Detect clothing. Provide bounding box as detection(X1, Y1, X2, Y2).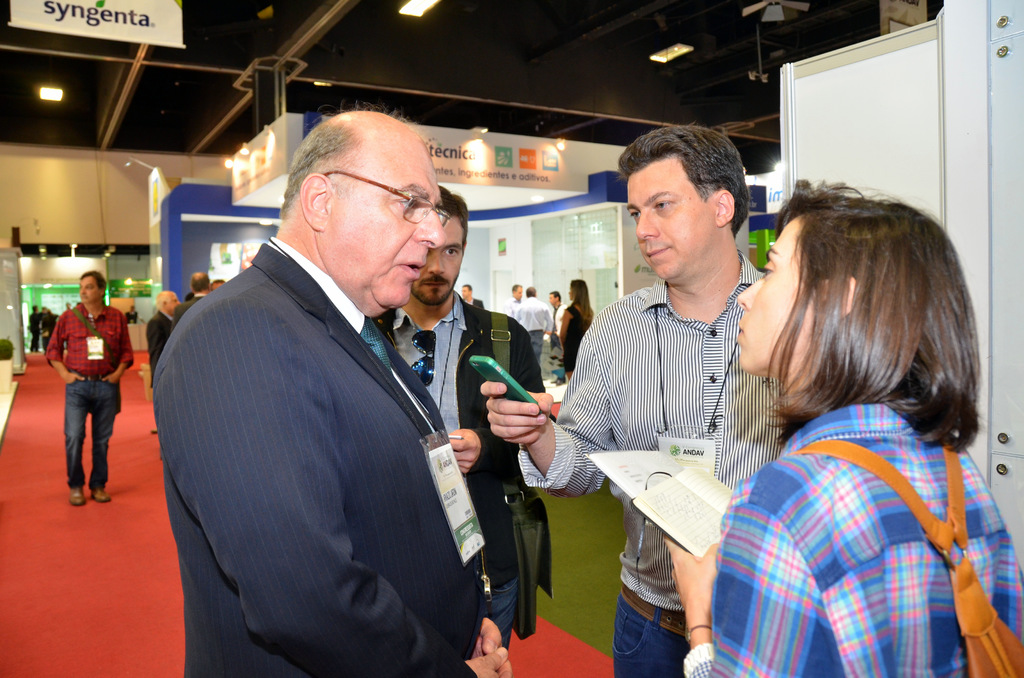
detection(32, 312, 56, 350).
